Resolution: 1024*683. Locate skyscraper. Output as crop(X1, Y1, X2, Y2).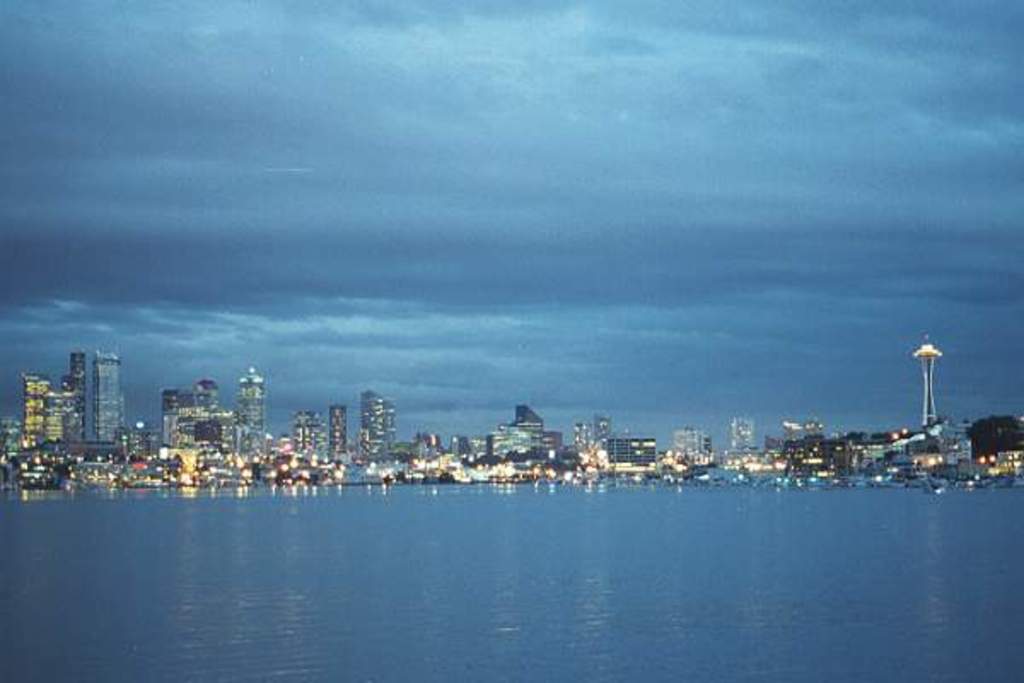
crop(906, 342, 935, 423).
